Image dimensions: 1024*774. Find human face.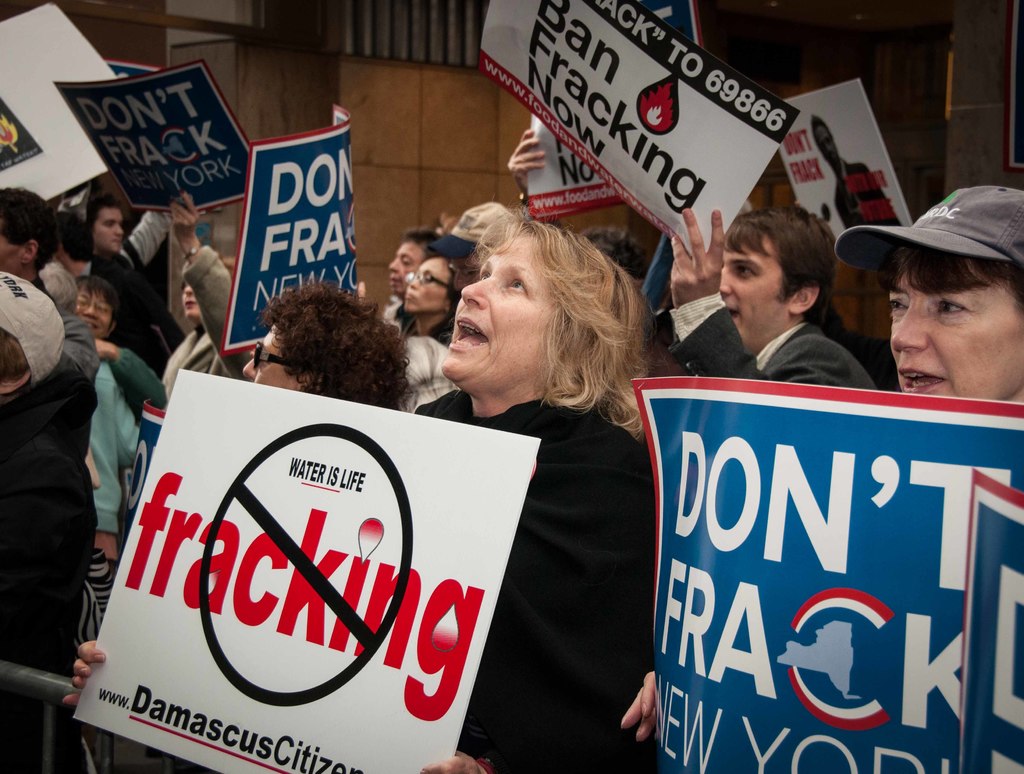
{"x1": 404, "y1": 259, "x2": 447, "y2": 312}.
